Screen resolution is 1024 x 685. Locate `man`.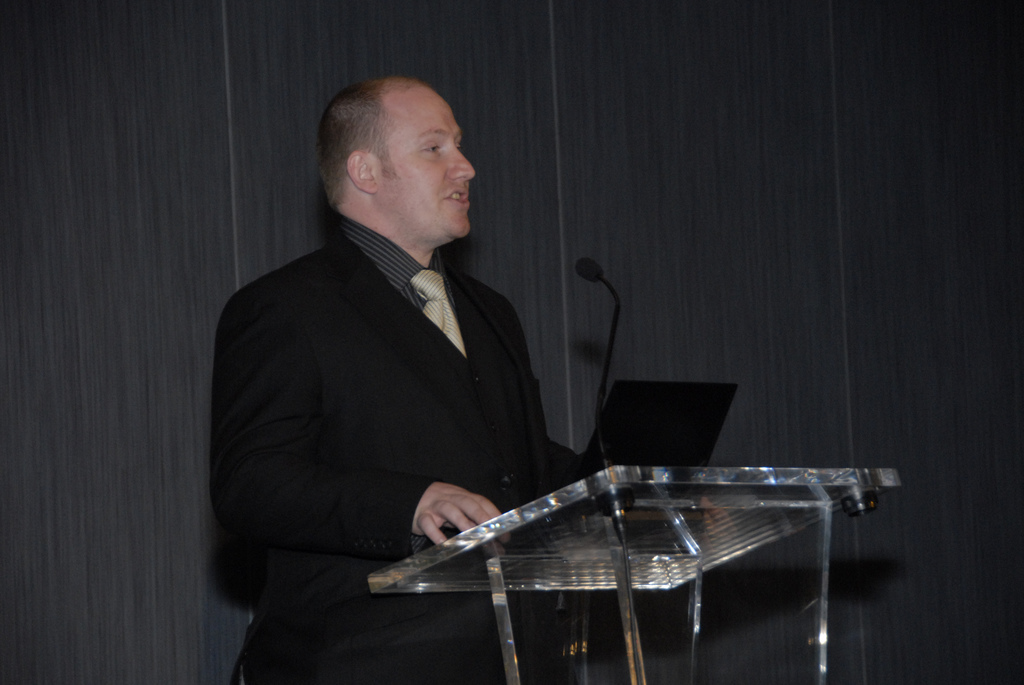
left=207, top=76, right=735, bottom=684.
